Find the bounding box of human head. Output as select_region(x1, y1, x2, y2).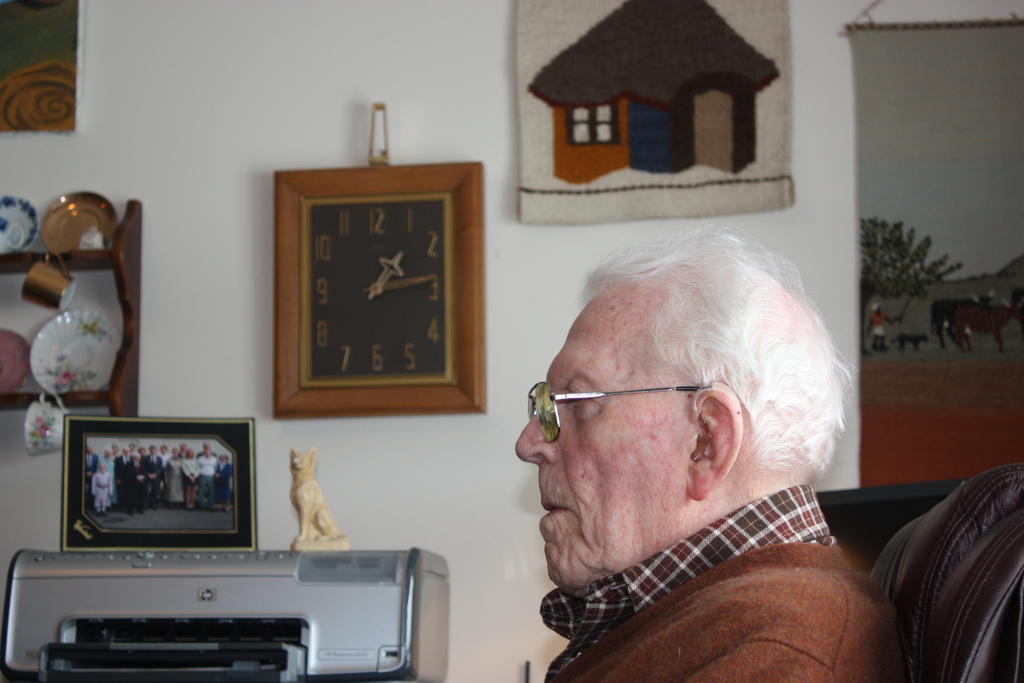
select_region(513, 224, 854, 600).
